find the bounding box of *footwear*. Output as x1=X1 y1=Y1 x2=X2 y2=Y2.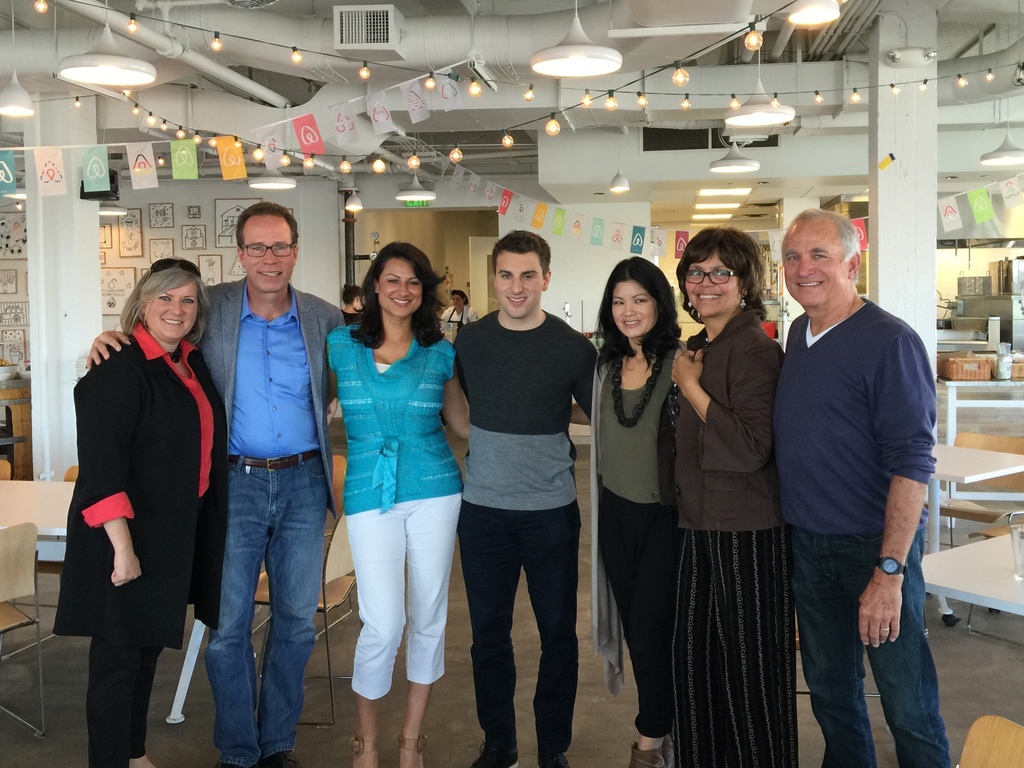
x1=628 y1=741 x2=668 y2=767.
